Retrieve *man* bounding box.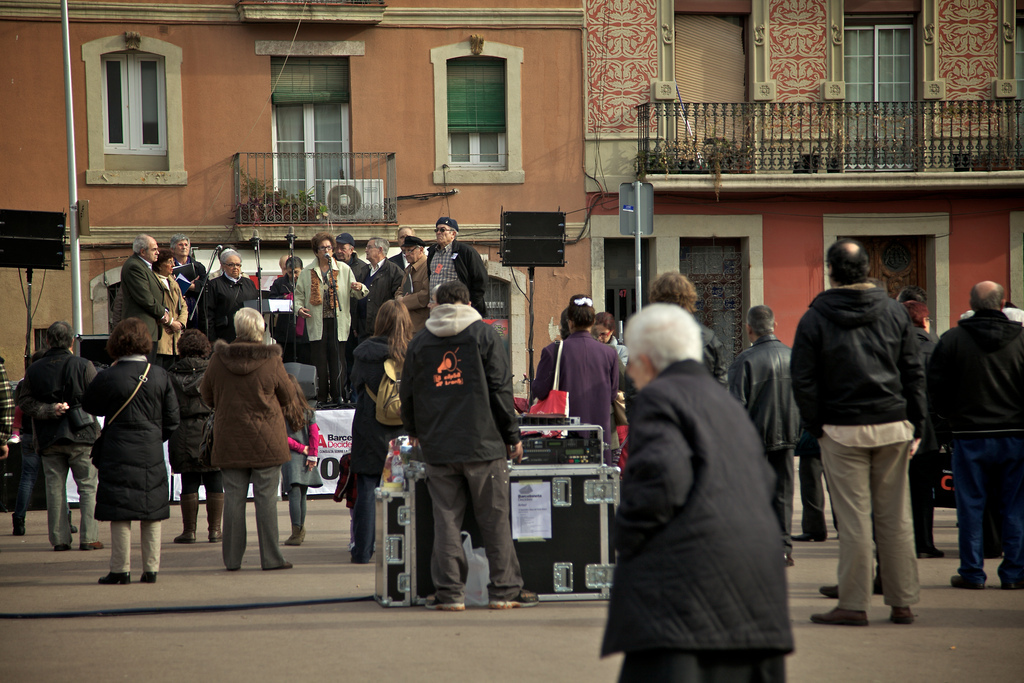
Bounding box: left=194, top=308, right=308, bottom=576.
